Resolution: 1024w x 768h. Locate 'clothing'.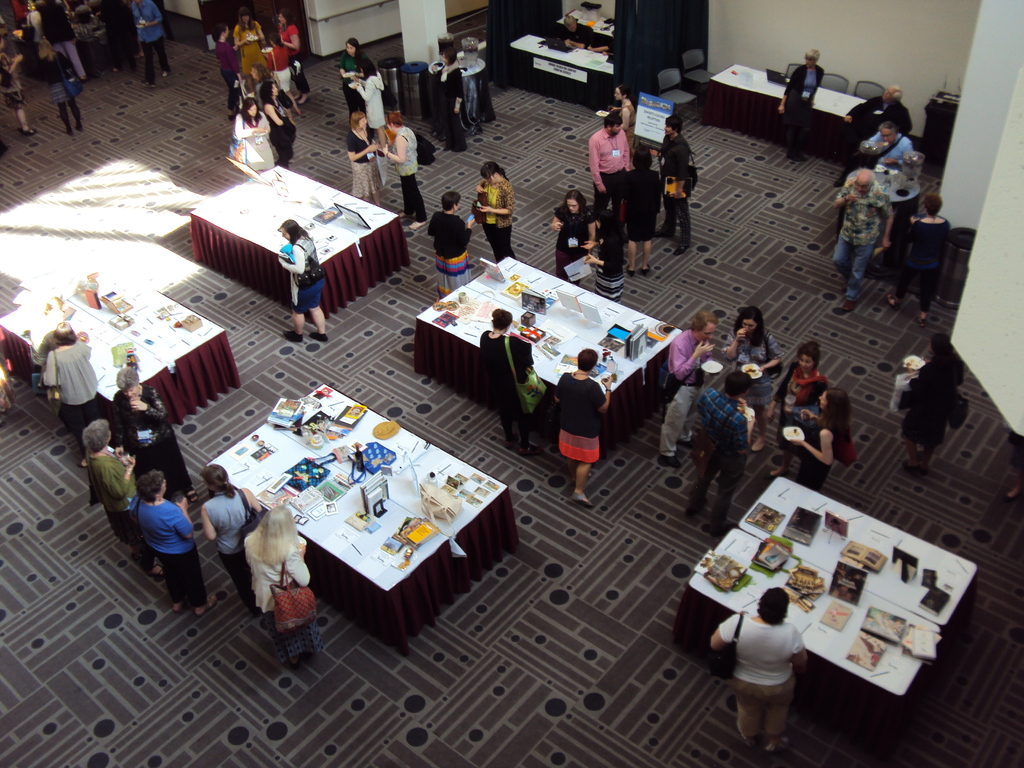
{"left": 344, "top": 125, "right": 388, "bottom": 205}.
